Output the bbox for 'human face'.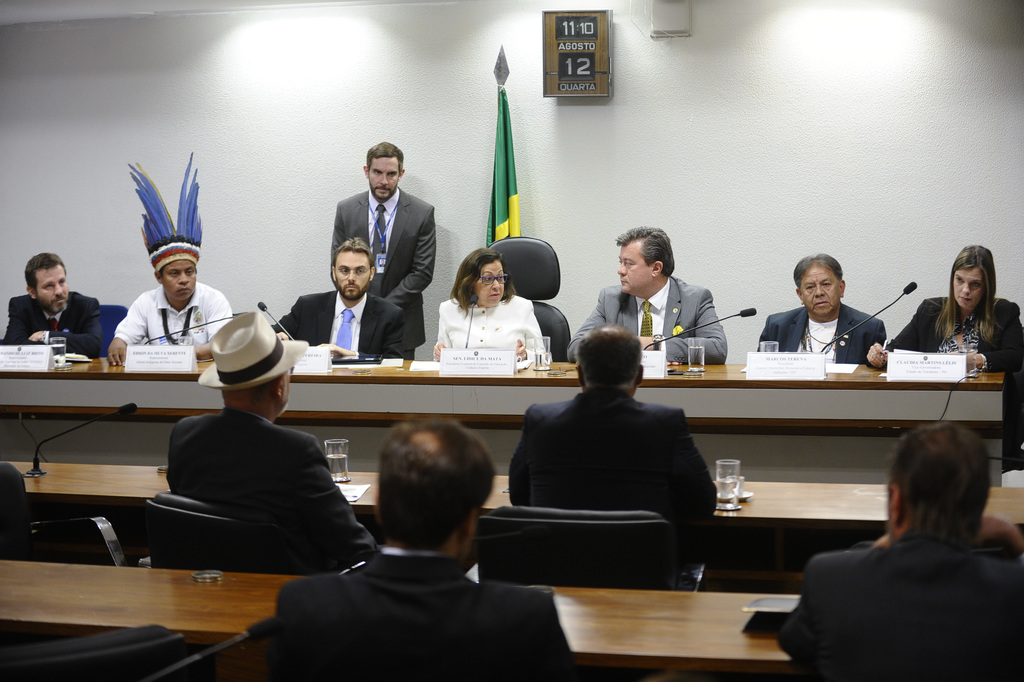
x1=948 y1=267 x2=984 y2=306.
